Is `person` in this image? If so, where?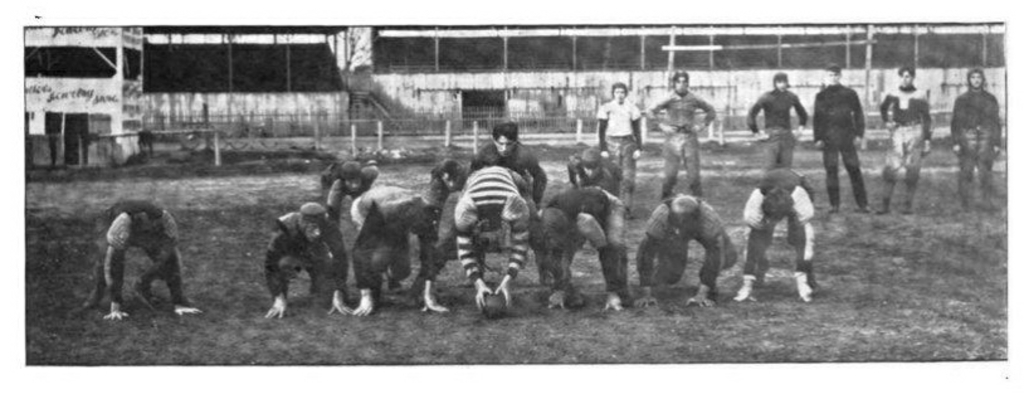
Yes, at locate(533, 177, 634, 308).
